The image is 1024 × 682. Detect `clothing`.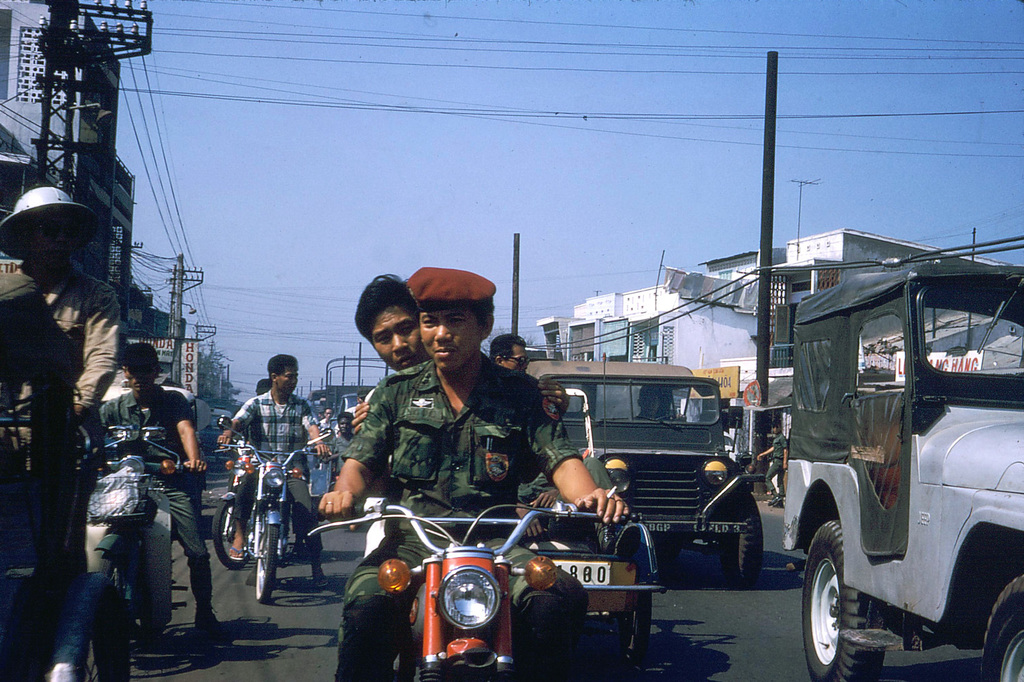
Detection: box=[328, 425, 360, 482].
